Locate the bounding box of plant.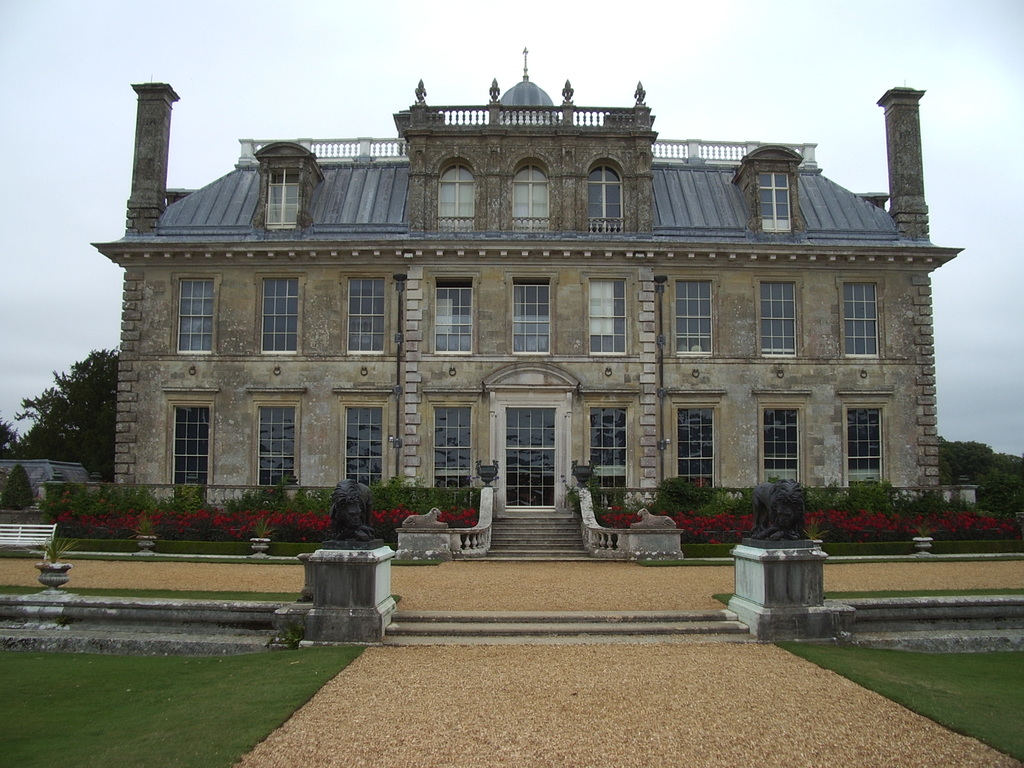
Bounding box: 767,474,781,486.
